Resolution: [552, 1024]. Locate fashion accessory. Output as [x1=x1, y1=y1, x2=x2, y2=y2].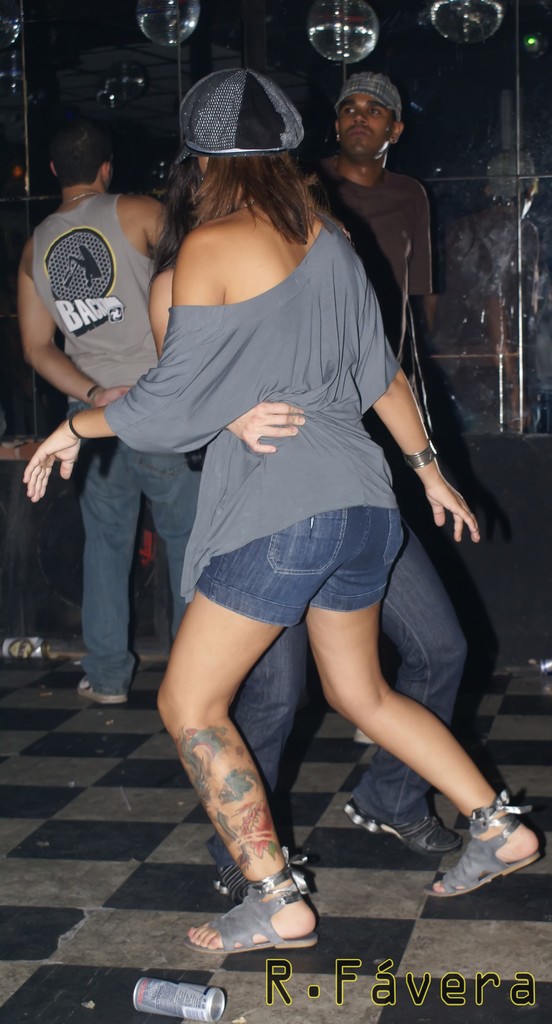
[x1=331, y1=131, x2=340, y2=140].
